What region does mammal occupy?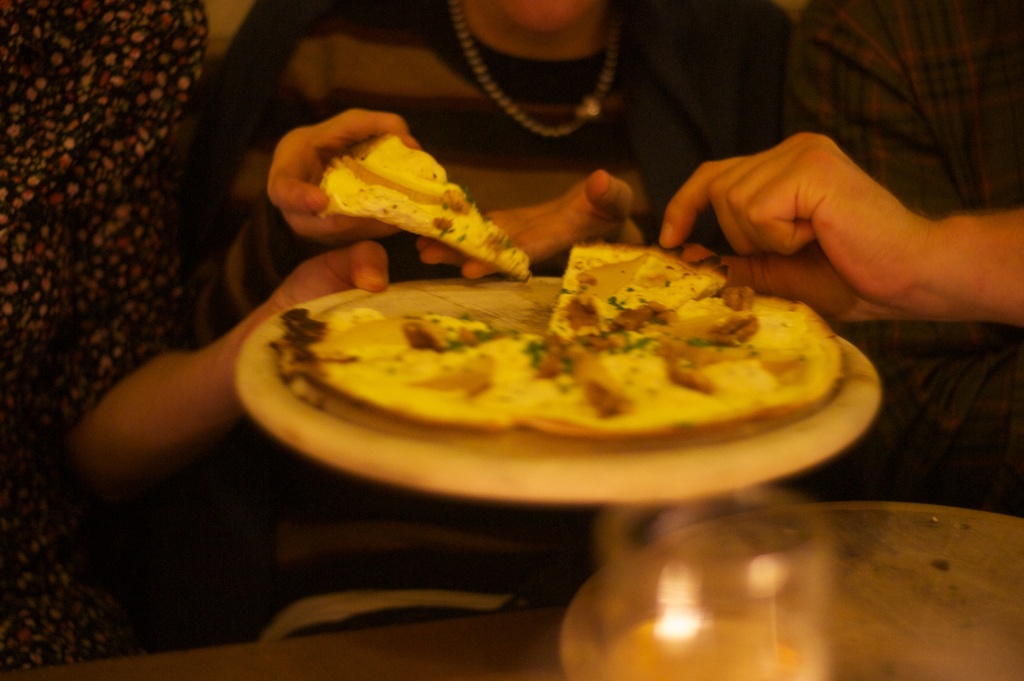
(x1=206, y1=0, x2=835, y2=629).
